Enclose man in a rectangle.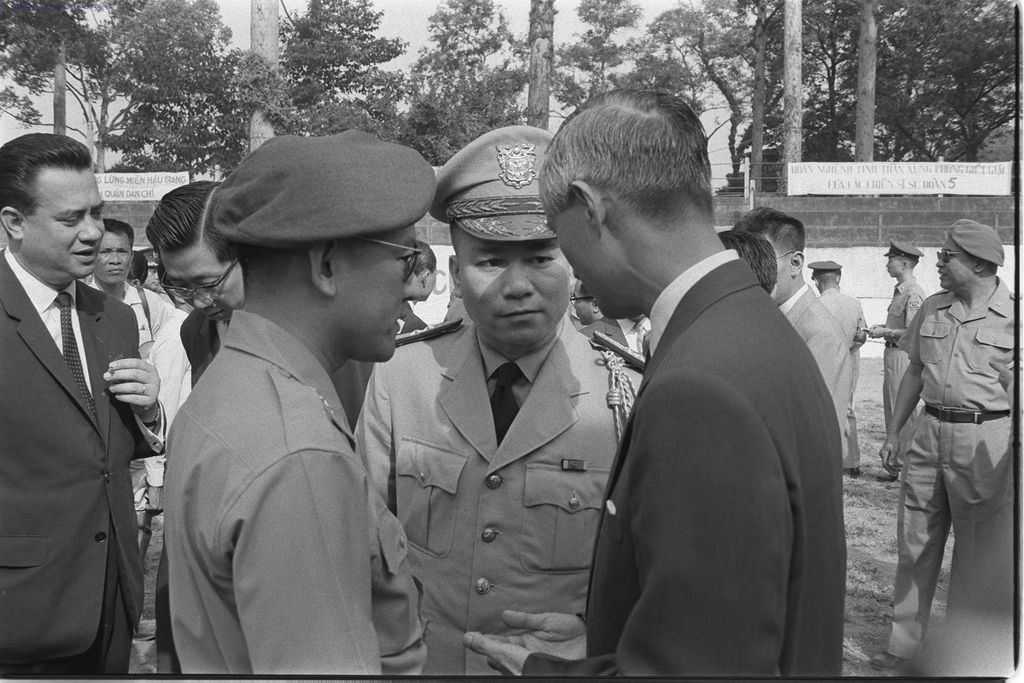
[x1=737, y1=208, x2=853, y2=443].
